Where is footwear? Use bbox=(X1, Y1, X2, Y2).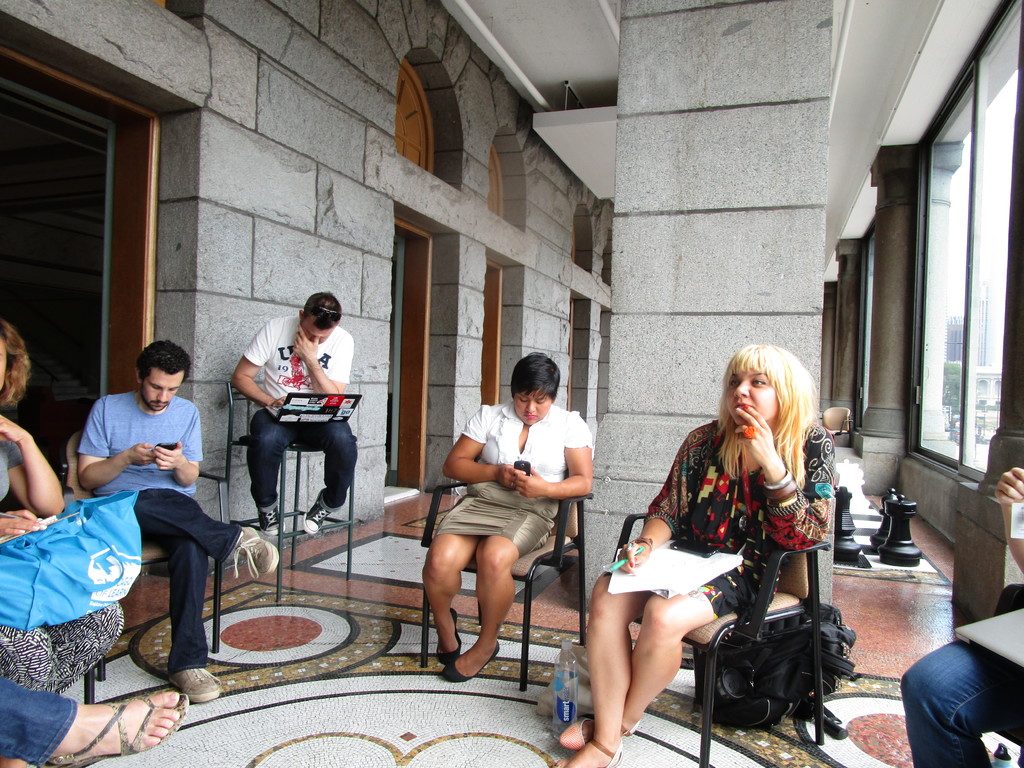
bbox=(304, 497, 328, 534).
